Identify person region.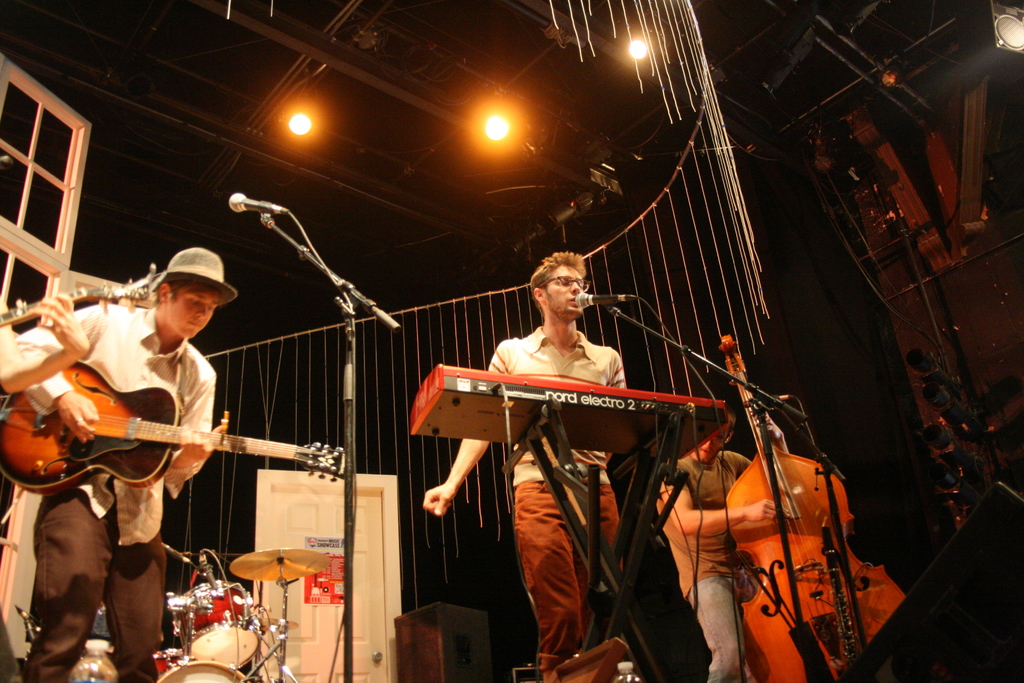
Region: (x1=17, y1=240, x2=236, y2=682).
